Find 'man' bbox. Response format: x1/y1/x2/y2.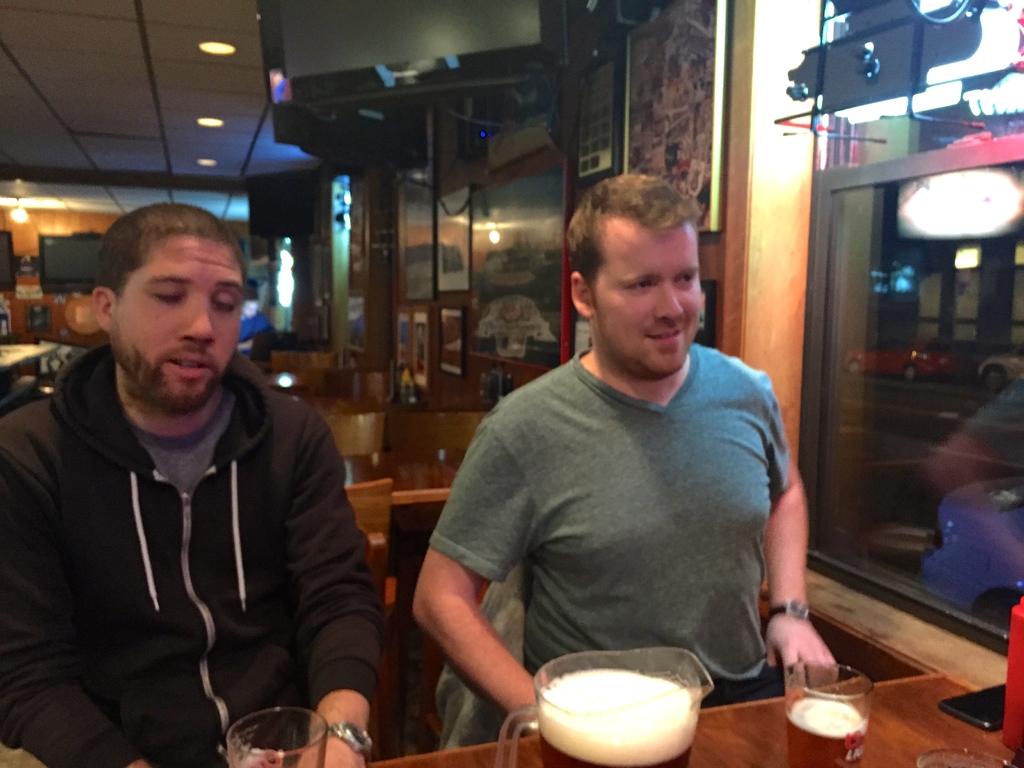
0/202/384/767.
